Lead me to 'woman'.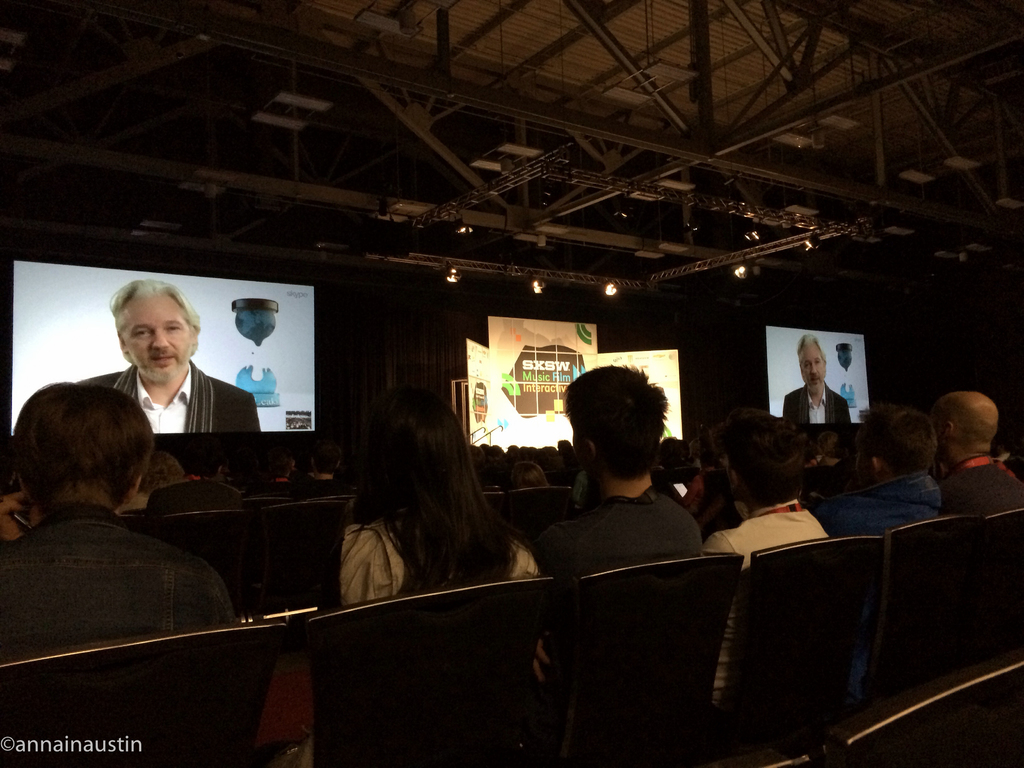
Lead to Rect(268, 380, 552, 767).
